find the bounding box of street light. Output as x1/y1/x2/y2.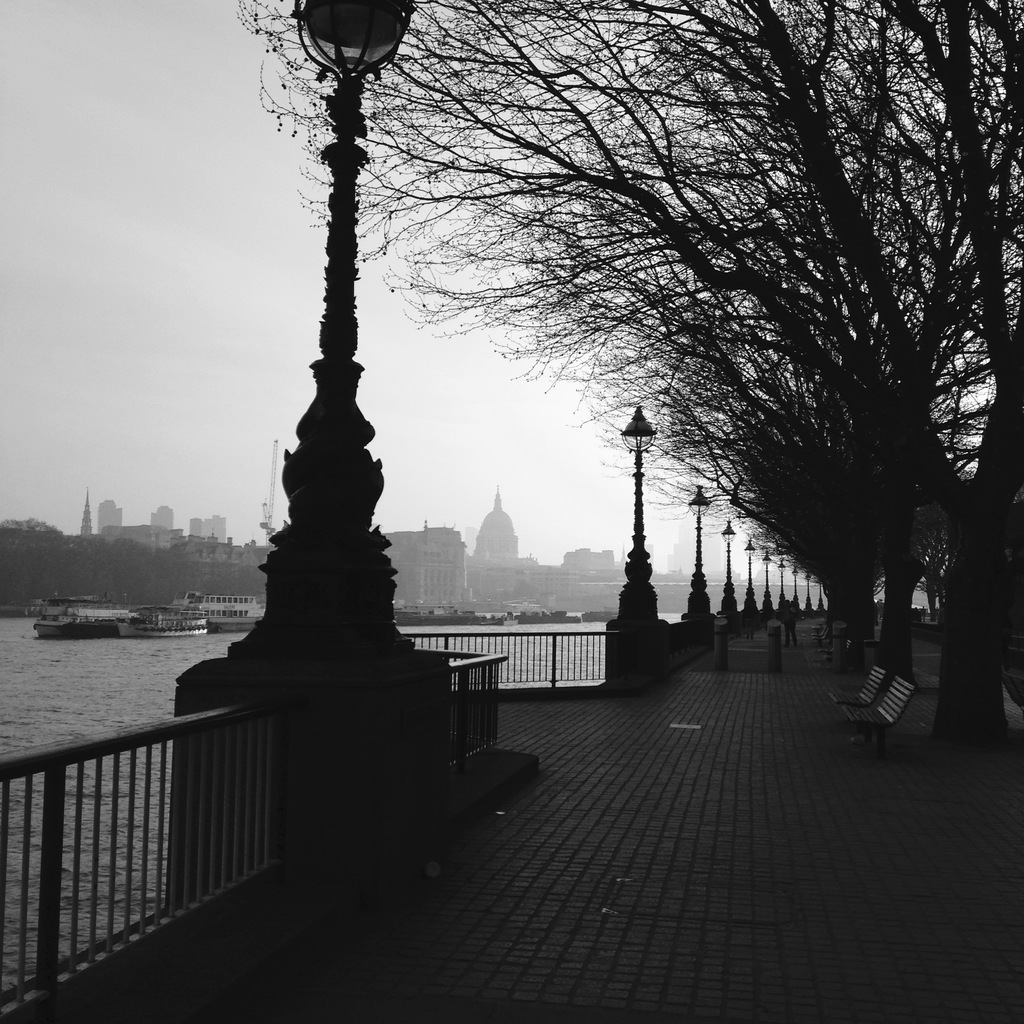
680/483/719/627.
